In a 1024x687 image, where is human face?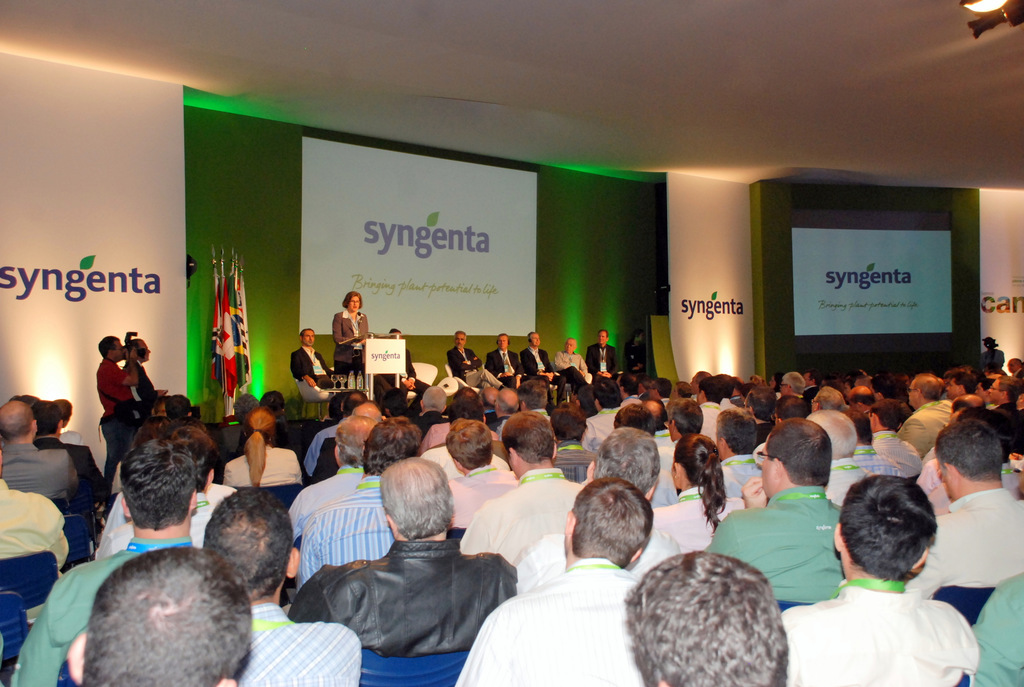
649/386/655/404.
